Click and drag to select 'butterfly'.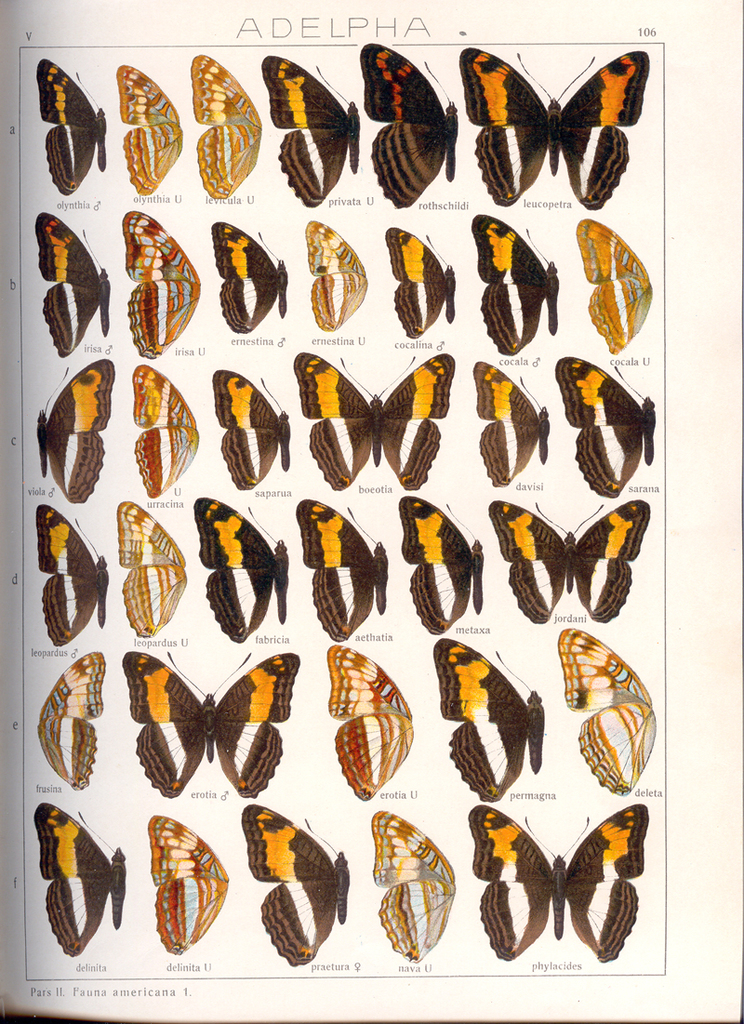
Selection: 32,505,110,648.
